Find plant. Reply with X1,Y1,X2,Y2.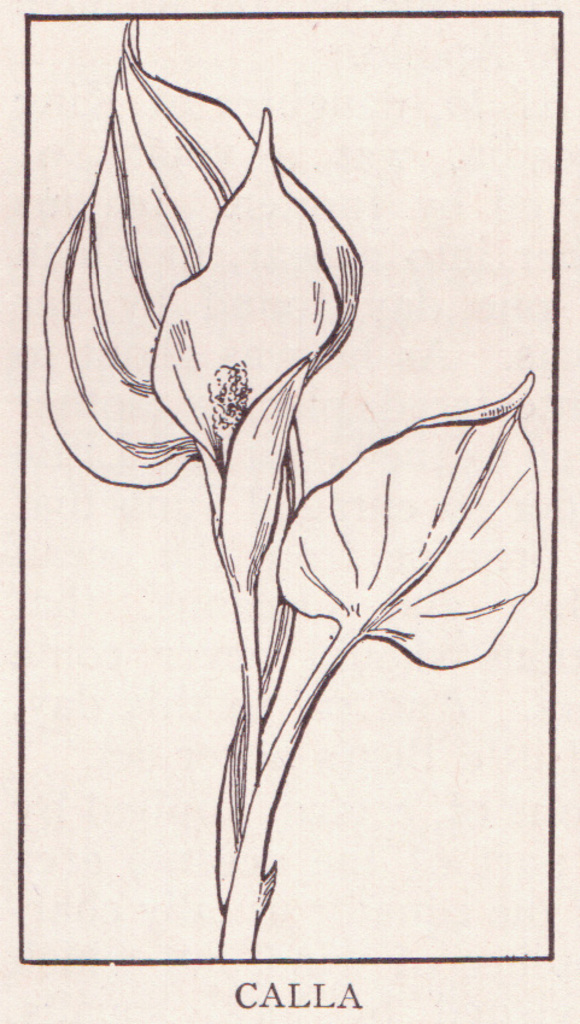
4,0,579,1019.
